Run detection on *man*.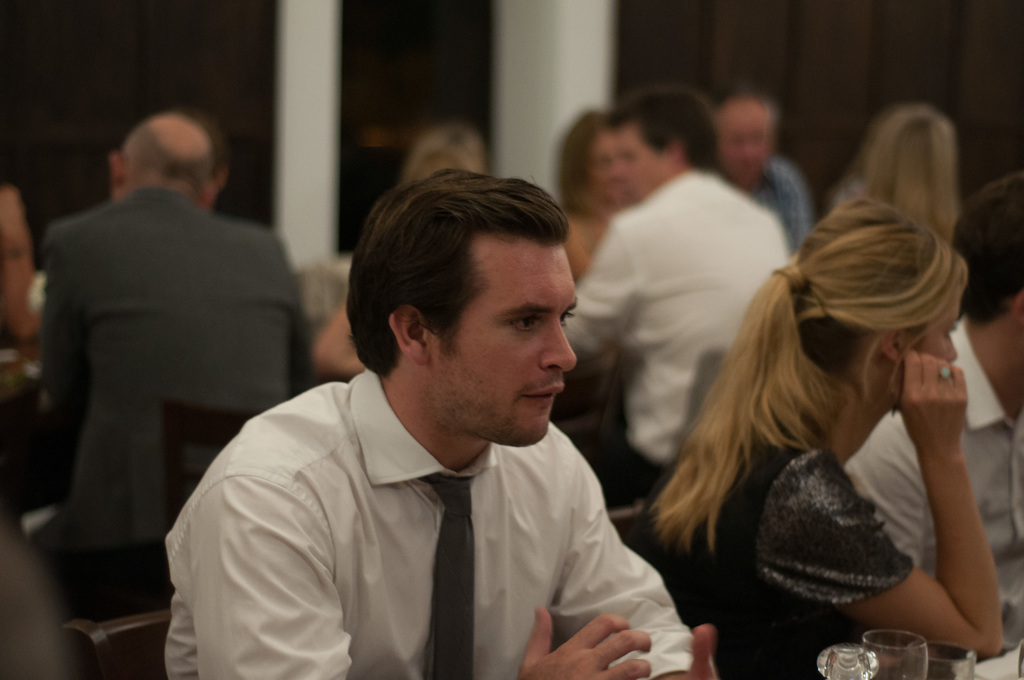
Result: detection(182, 137, 727, 675).
